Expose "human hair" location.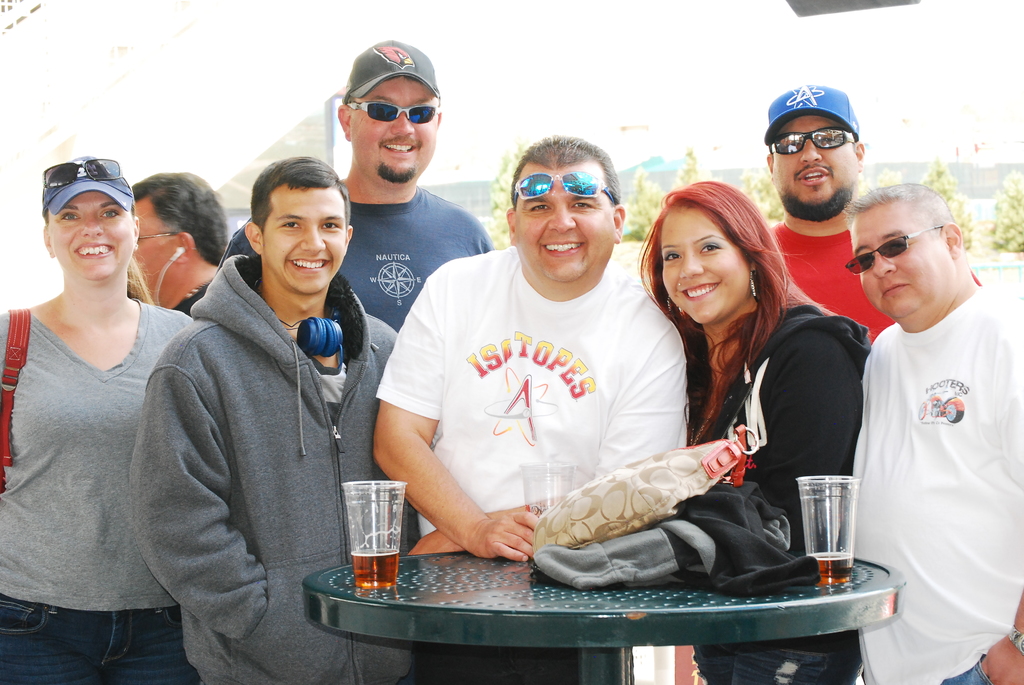
Exposed at x1=509 y1=134 x2=623 y2=217.
